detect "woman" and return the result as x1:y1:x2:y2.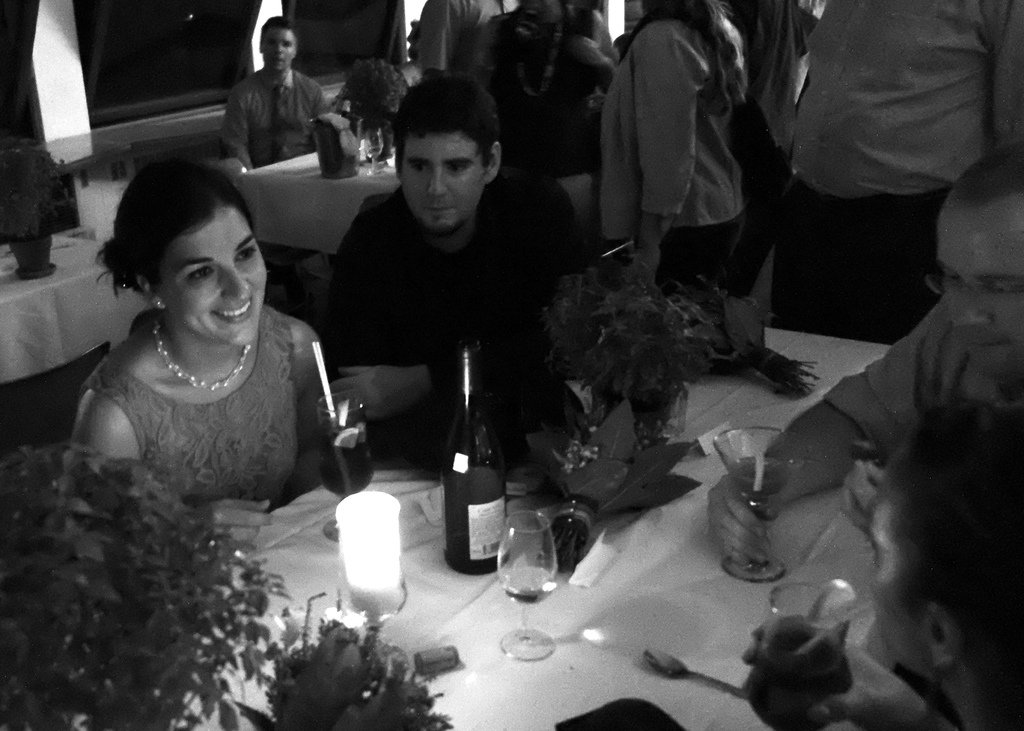
65:157:327:541.
